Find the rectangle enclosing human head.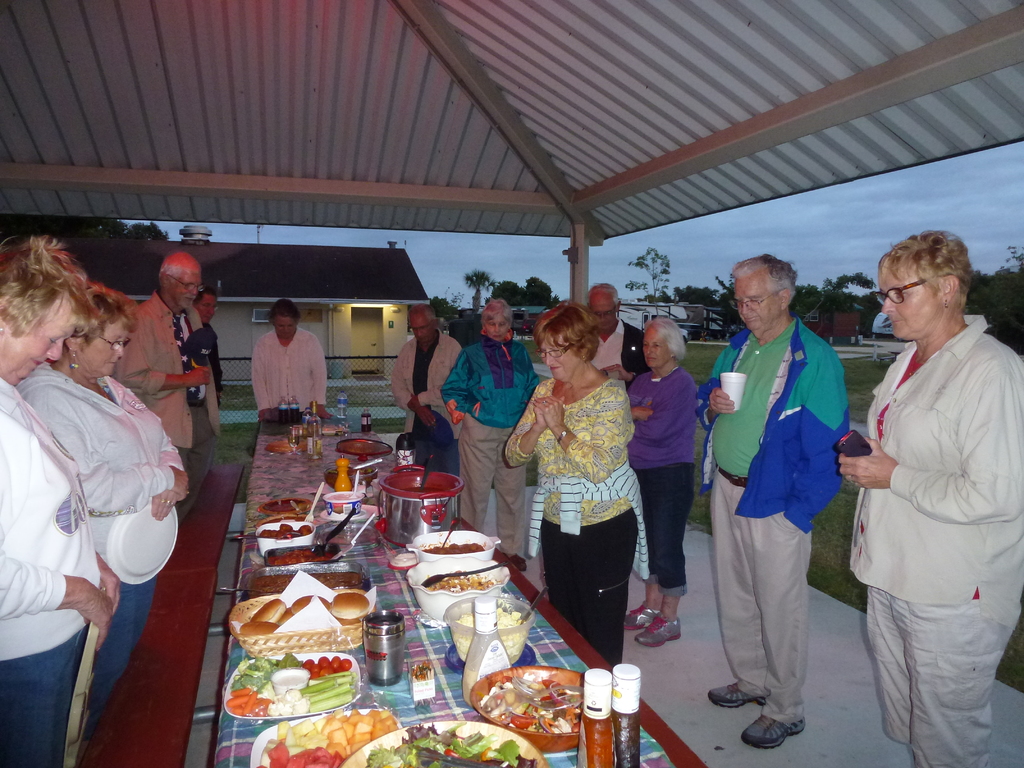
bbox(67, 283, 143, 378).
